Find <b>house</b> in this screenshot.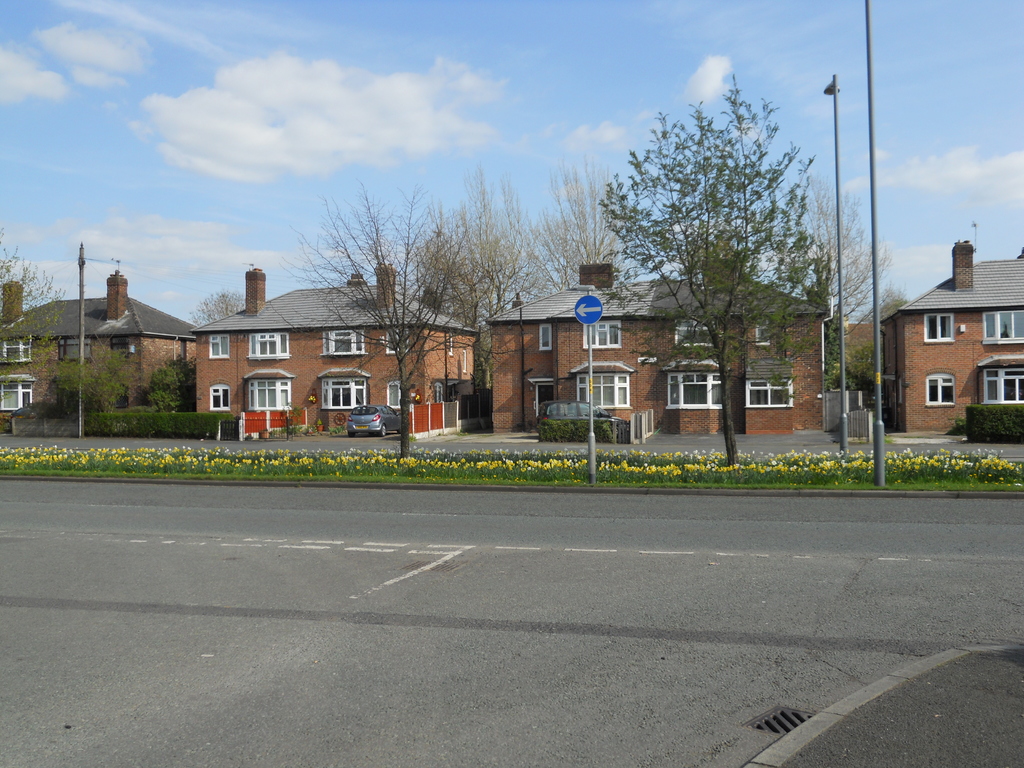
The bounding box for <b>house</b> is 477 270 657 428.
